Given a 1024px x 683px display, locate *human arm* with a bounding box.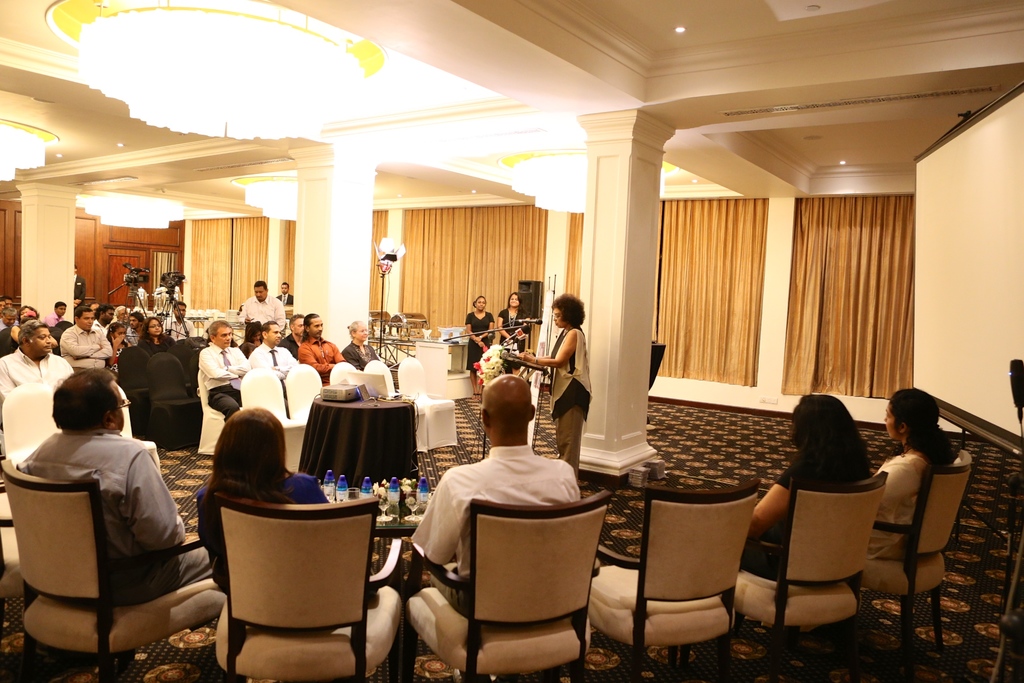
Located: Rect(742, 475, 797, 534).
